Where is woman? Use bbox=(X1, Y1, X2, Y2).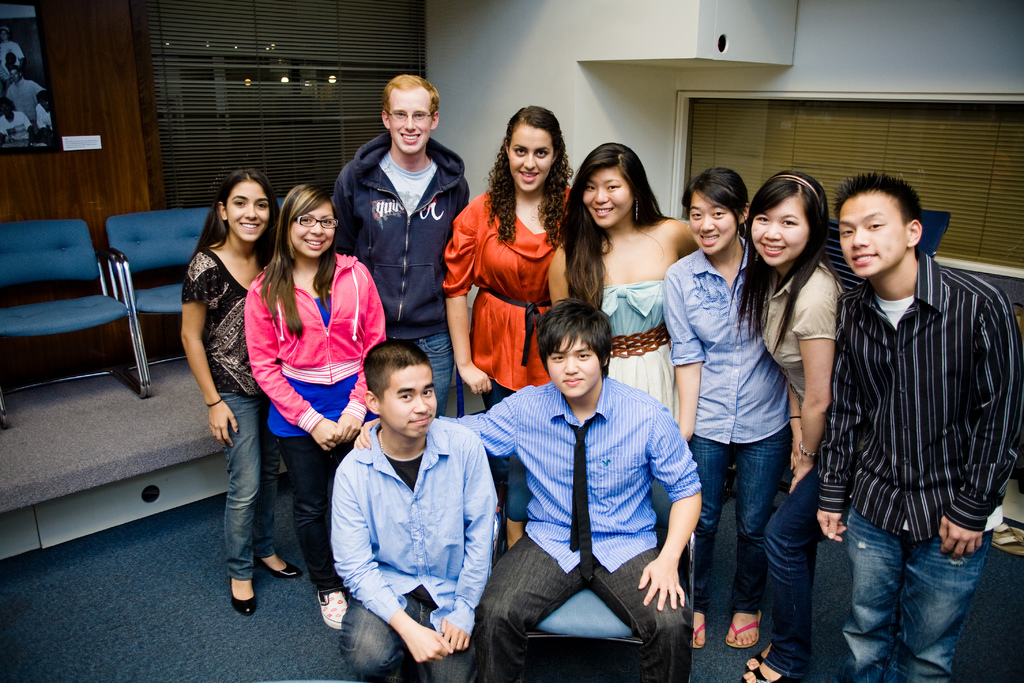
bbox=(739, 169, 844, 682).
